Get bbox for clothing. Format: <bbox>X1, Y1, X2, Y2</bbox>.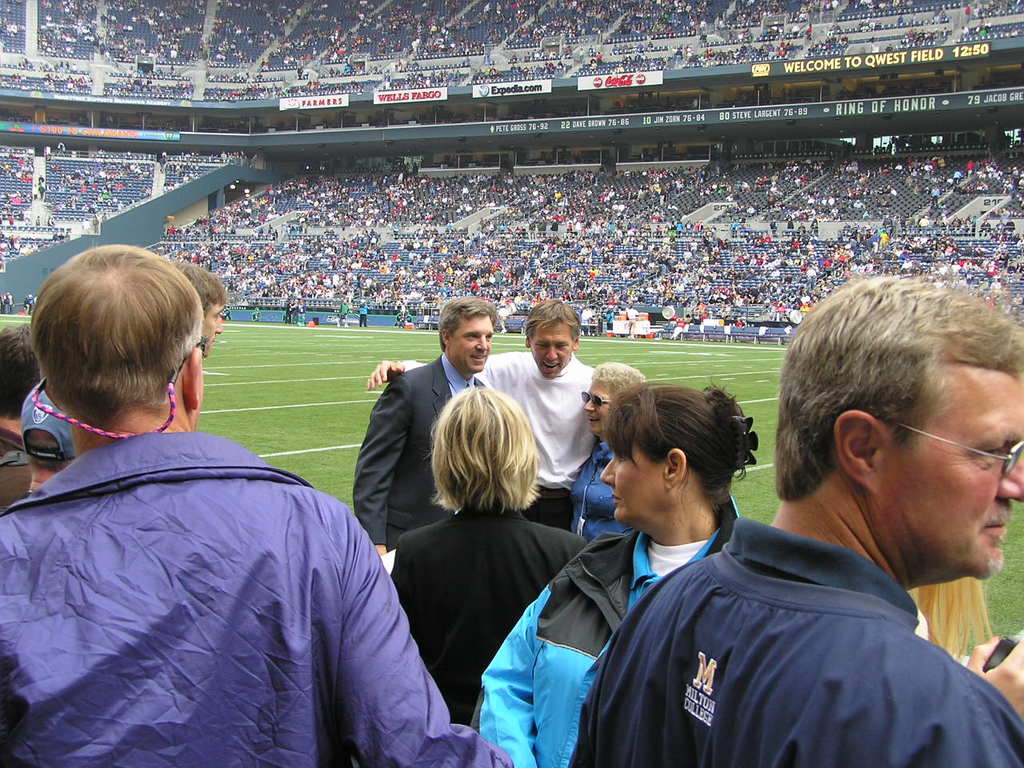
<bbox>0, 431, 26, 510</bbox>.
